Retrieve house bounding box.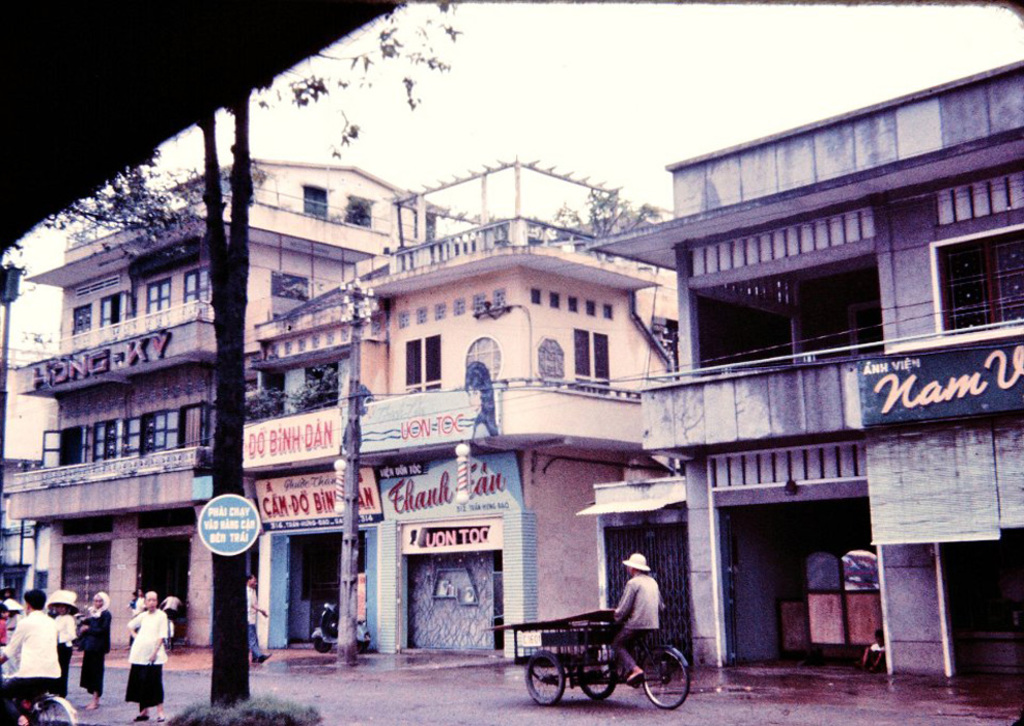
Bounding box: [x1=243, y1=270, x2=387, y2=675].
